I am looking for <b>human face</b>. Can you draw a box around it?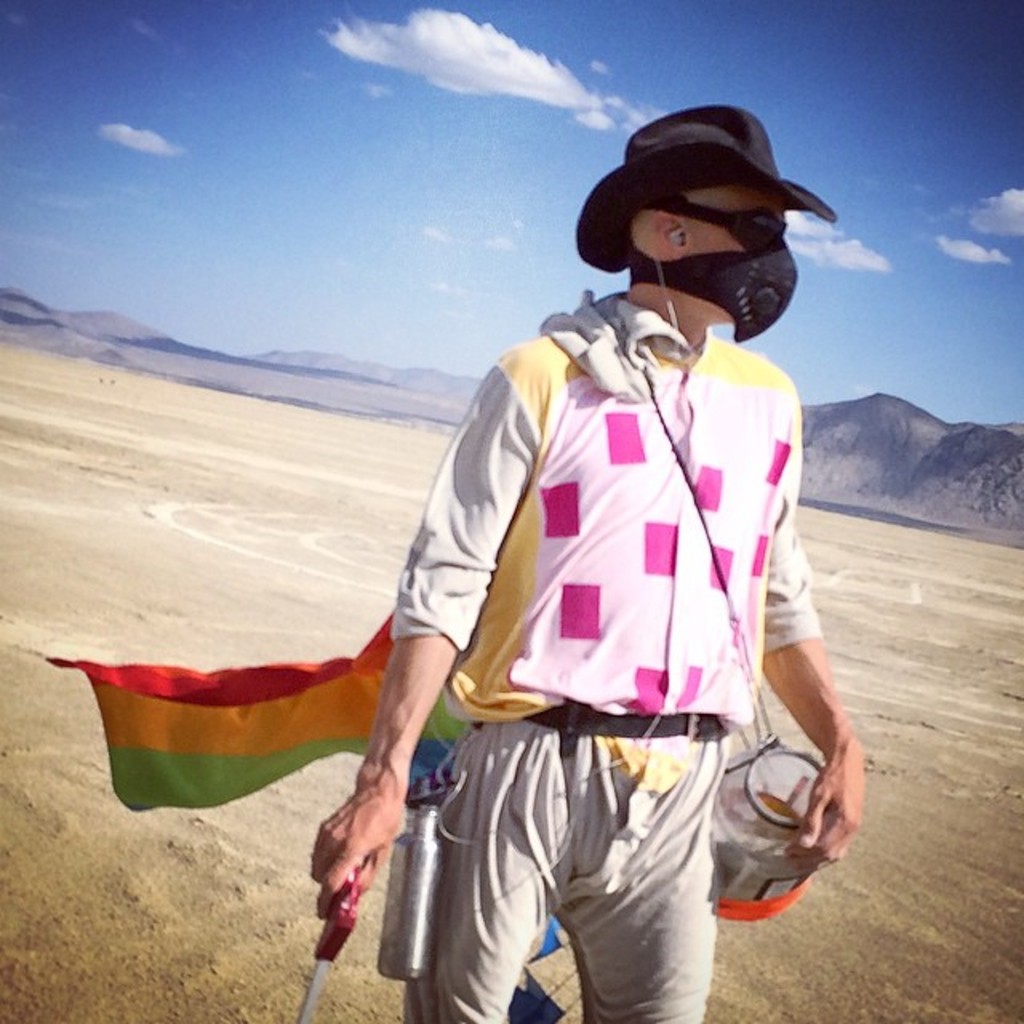
Sure, the bounding box is bbox=[690, 181, 787, 322].
